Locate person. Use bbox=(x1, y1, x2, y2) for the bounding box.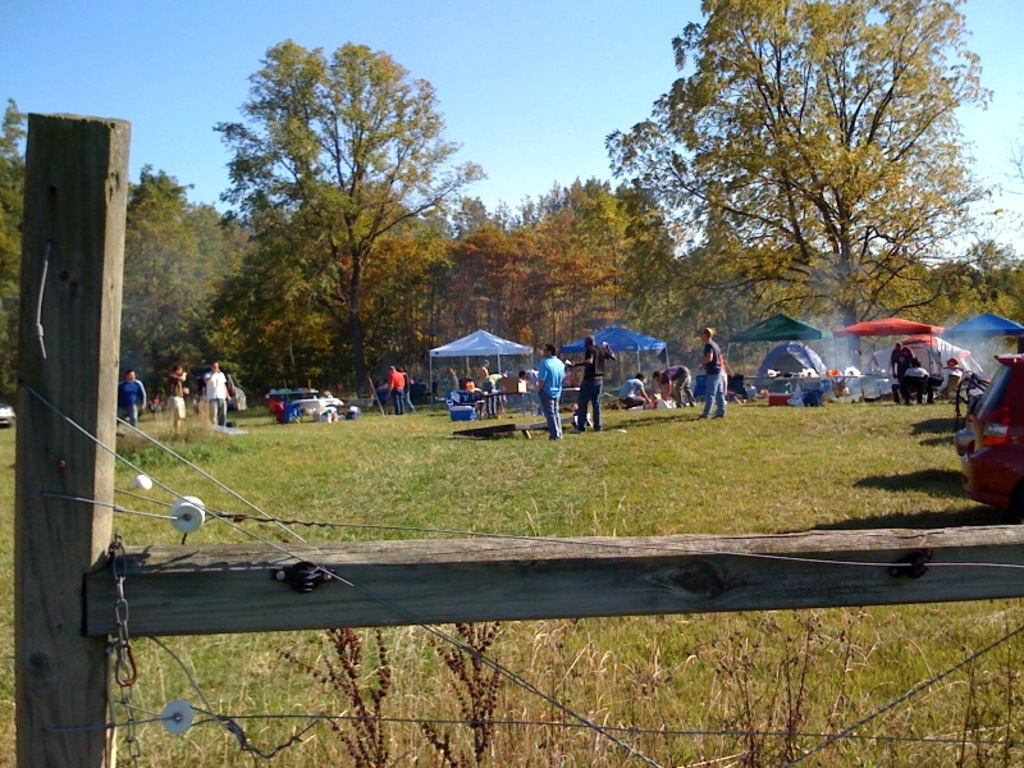
bbox=(568, 334, 614, 430).
